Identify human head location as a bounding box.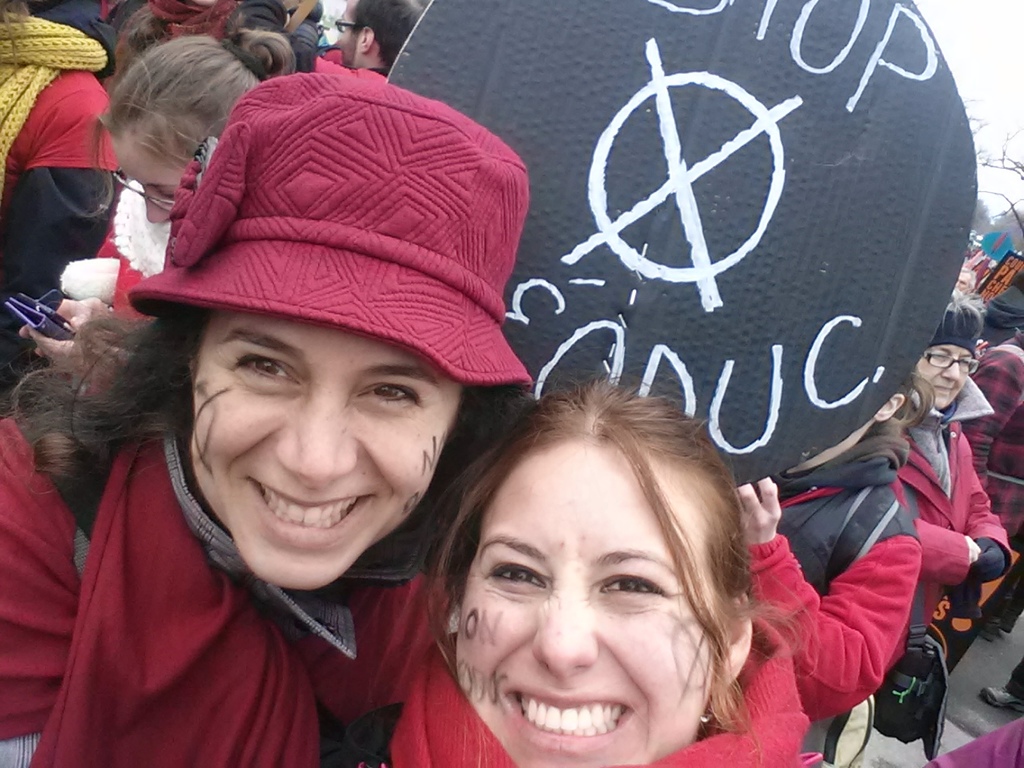
(x1=428, y1=391, x2=757, y2=736).
